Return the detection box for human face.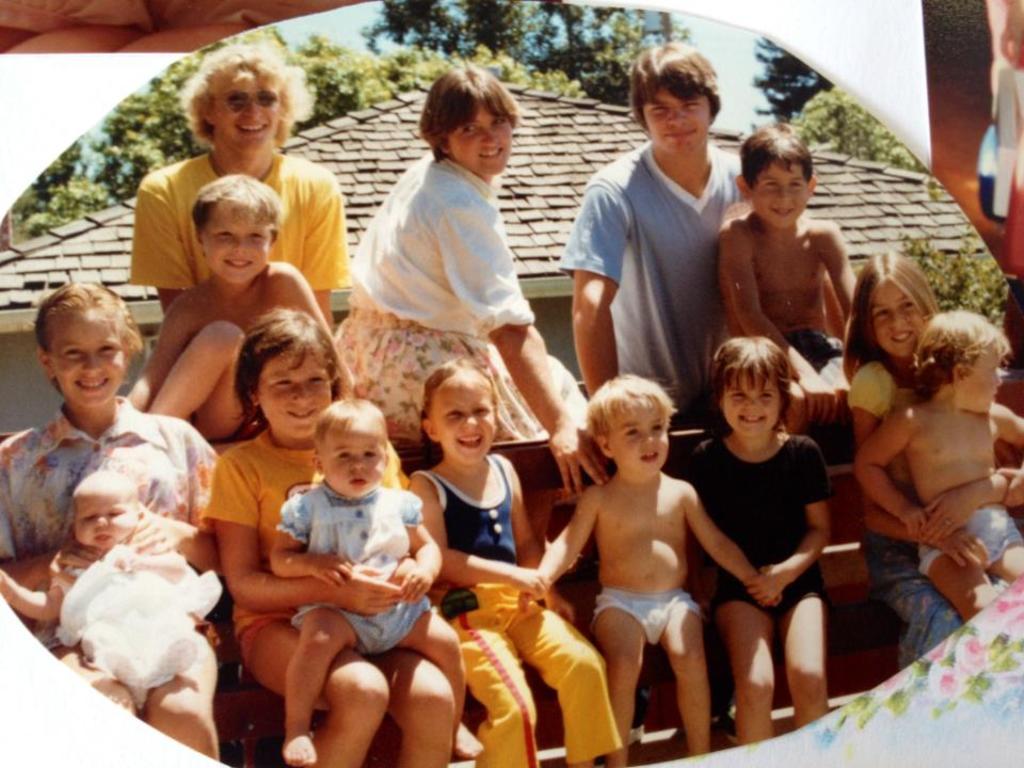
{"x1": 217, "y1": 70, "x2": 282, "y2": 157}.
